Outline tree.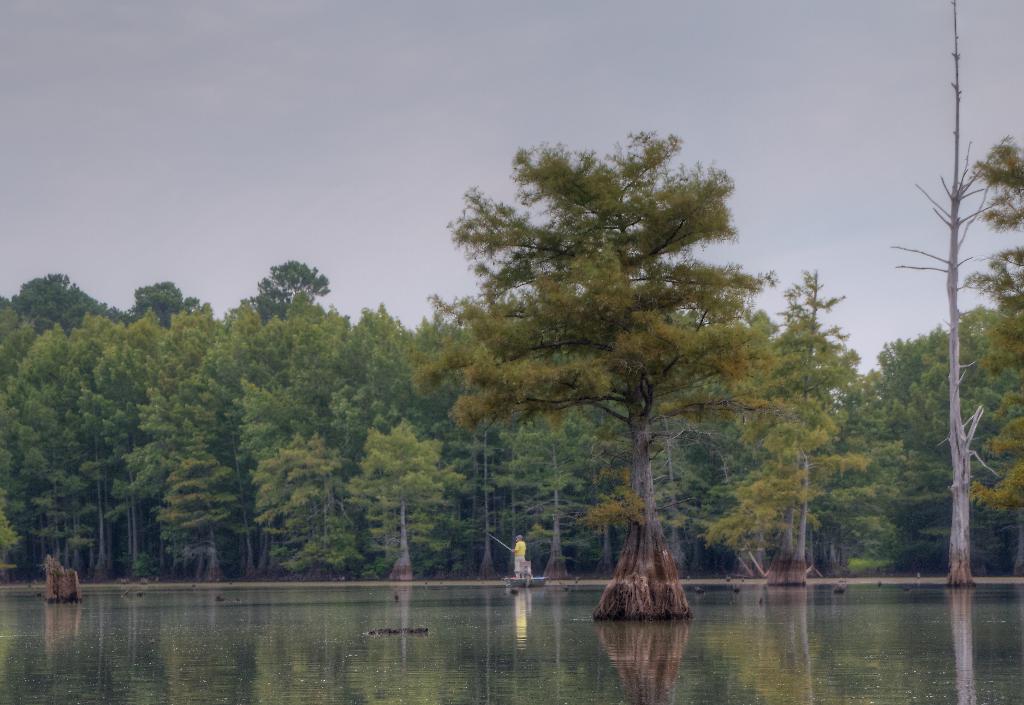
Outline: <region>410, 124, 774, 619</region>.
